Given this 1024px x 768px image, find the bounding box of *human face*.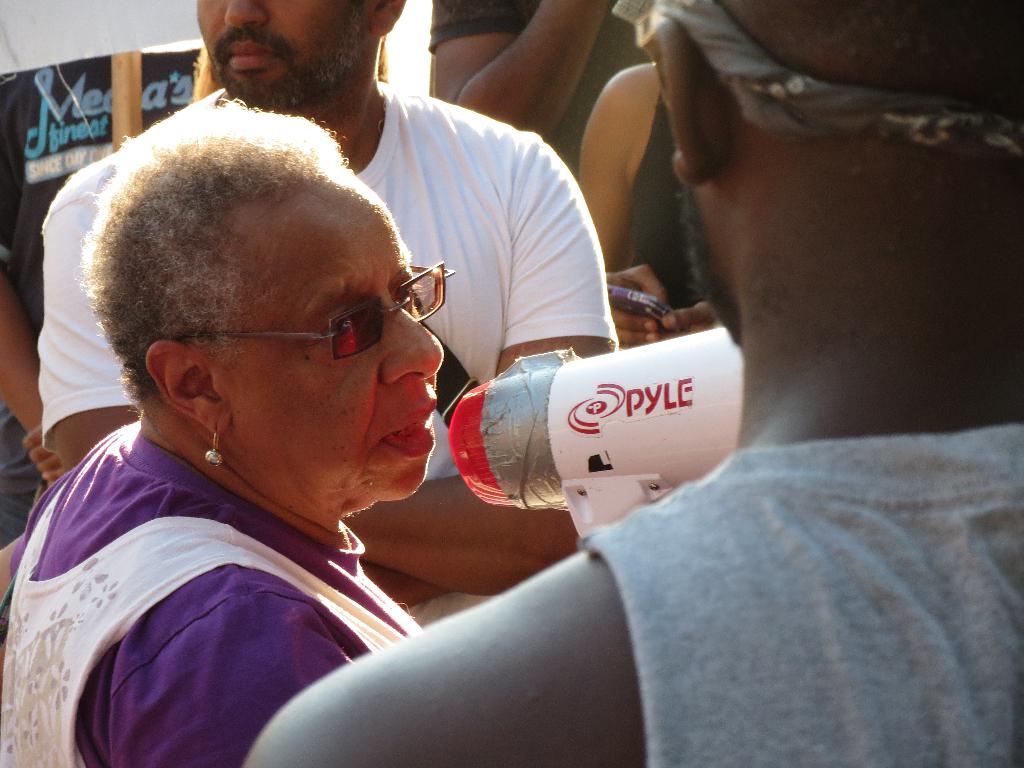
<box>196,0,374,109</box>.
